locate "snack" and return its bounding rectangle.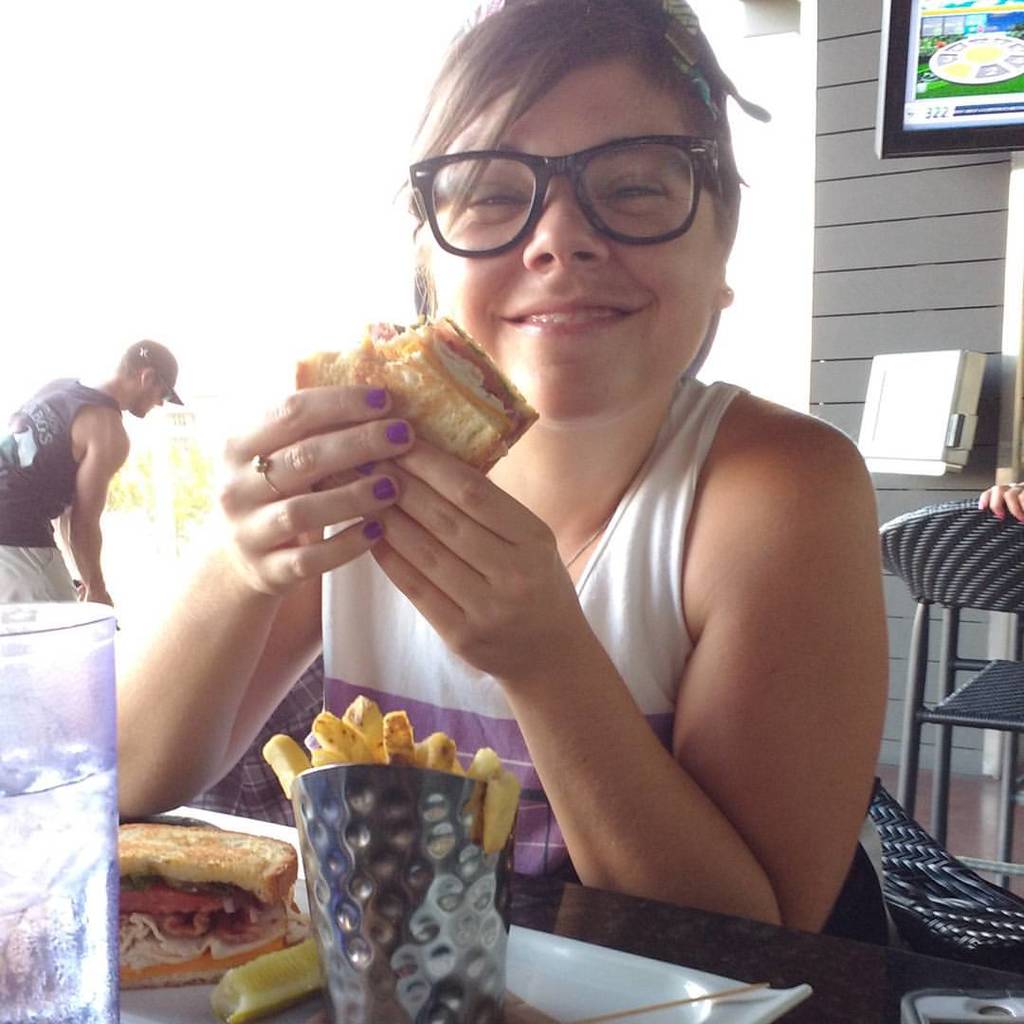
(310,313,574,465).
